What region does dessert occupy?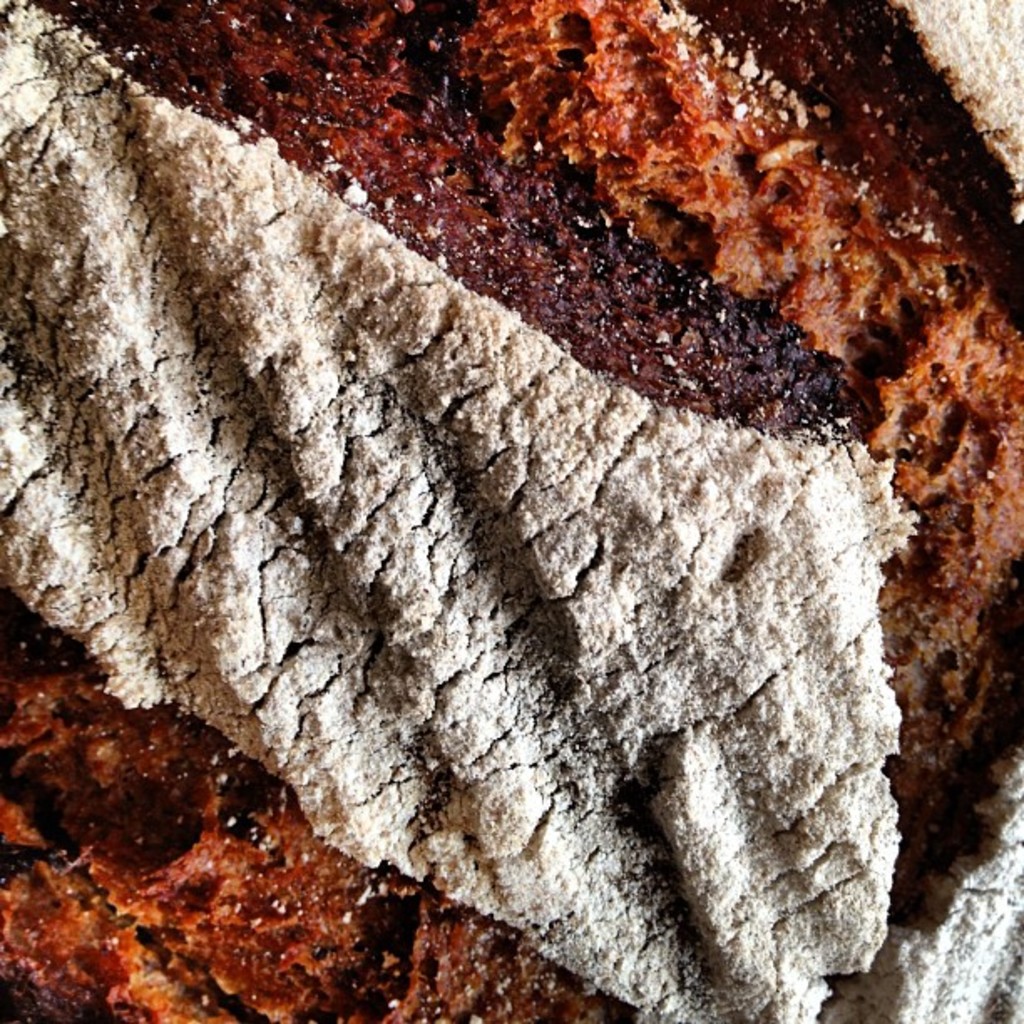
box(0, 0, 1022, 1022).
